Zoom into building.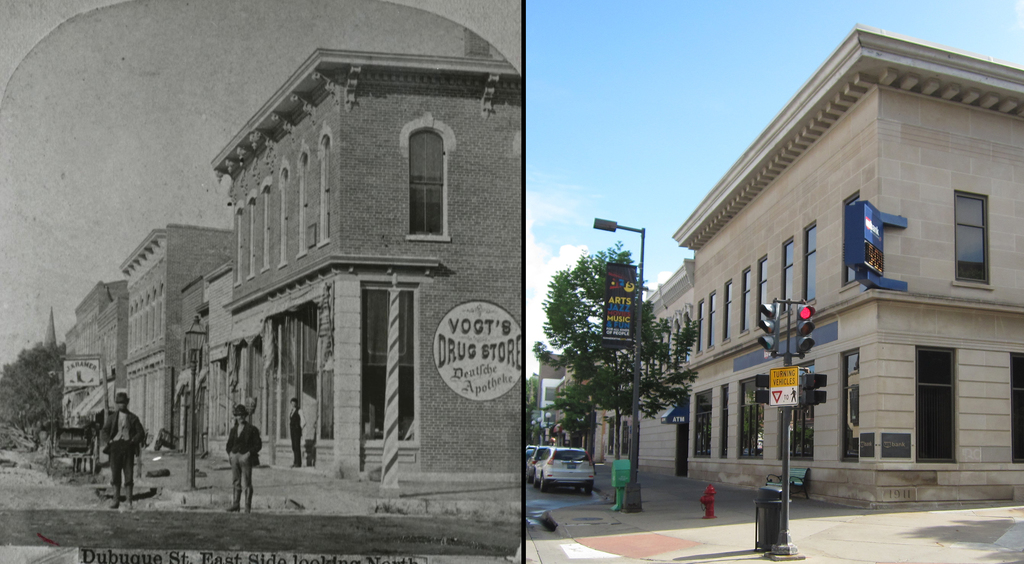
Zoom target: BBox(671, 18, 1023, 505).
